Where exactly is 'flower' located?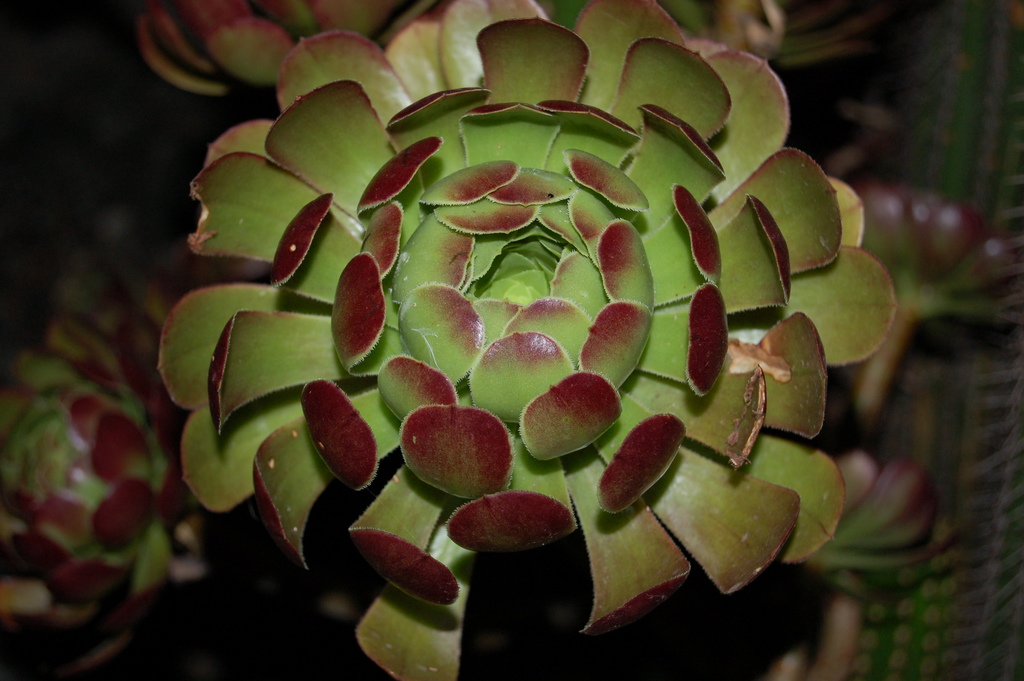
Its bounding box is region(167, 24, 905, 628).
